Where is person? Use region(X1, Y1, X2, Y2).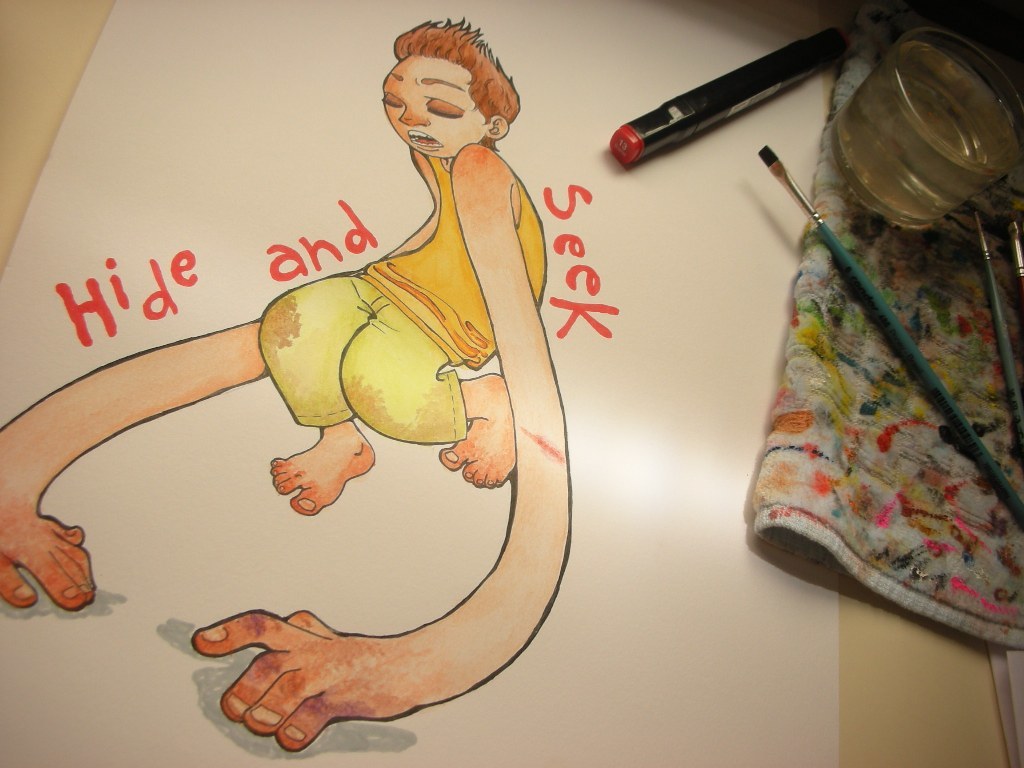
region(0, 18, 573, 749).
